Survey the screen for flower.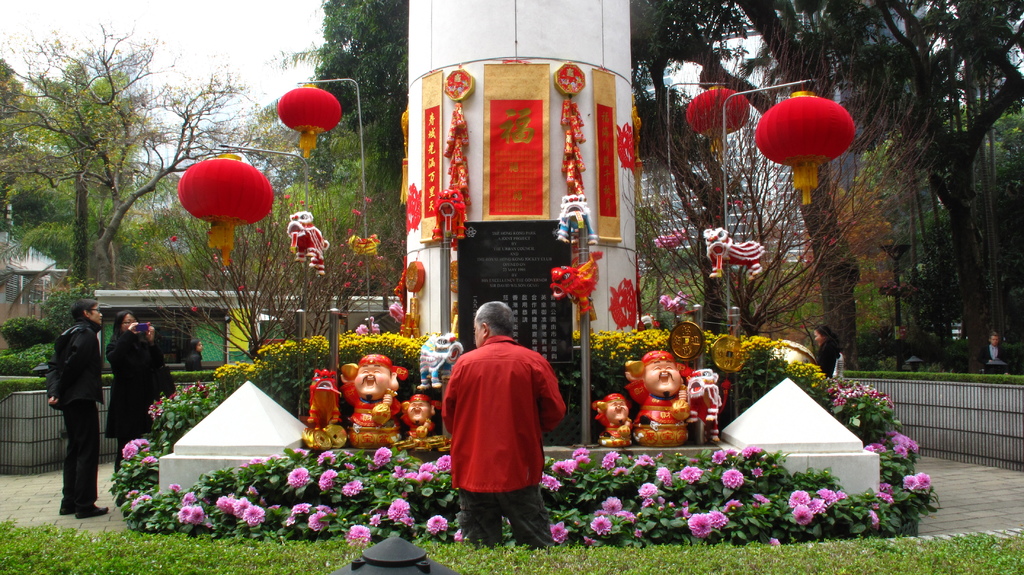
Survey found: select_region(292, 499, 309, 514).
